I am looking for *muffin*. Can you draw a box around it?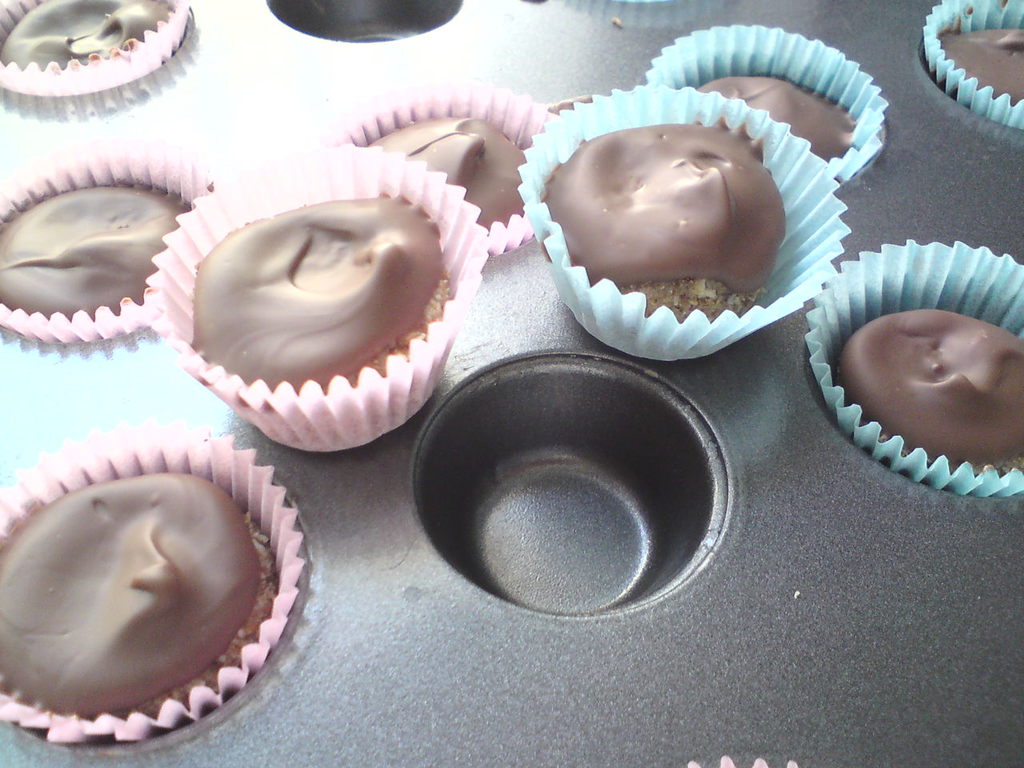
Sure, the bounding box is bbox=[519, 77, 853, 363].
